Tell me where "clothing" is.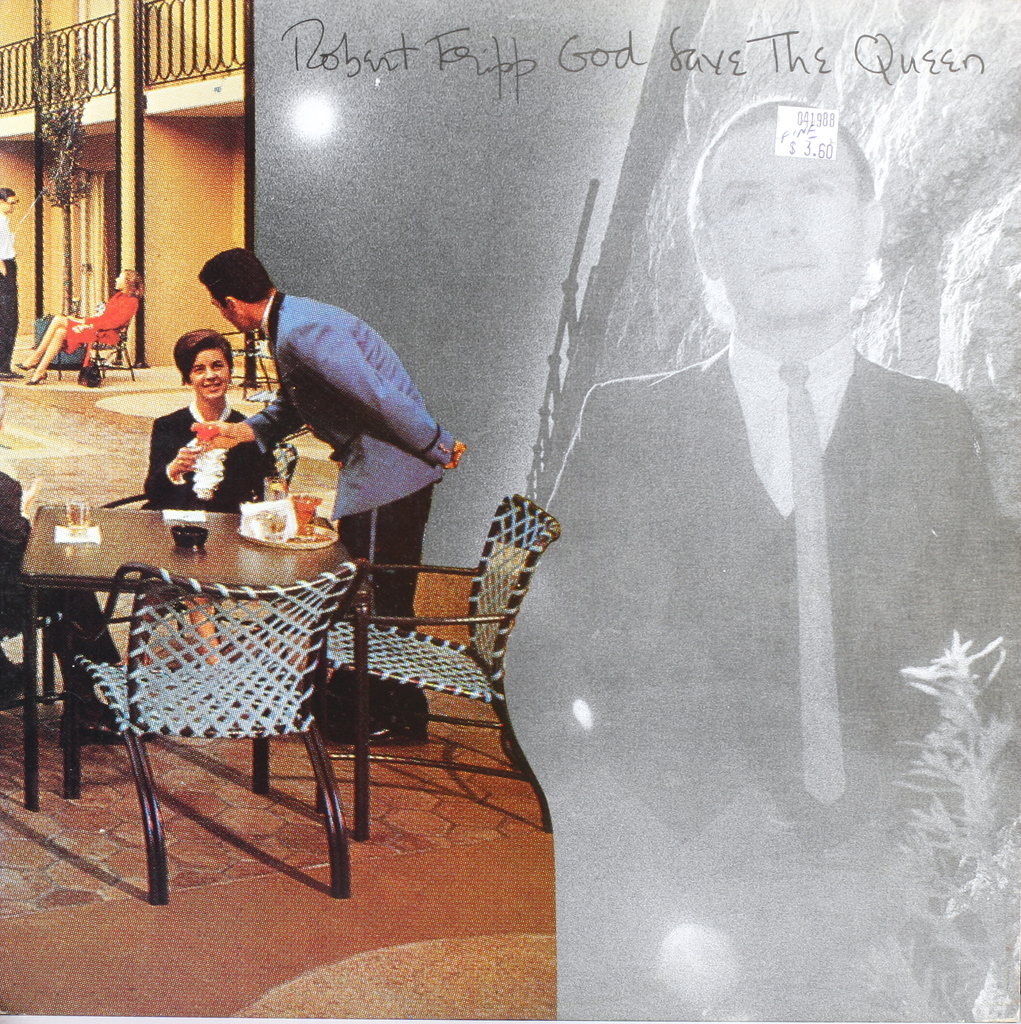
"clothing" is at (x1=65, y1=285, x2=141, y2=351).
